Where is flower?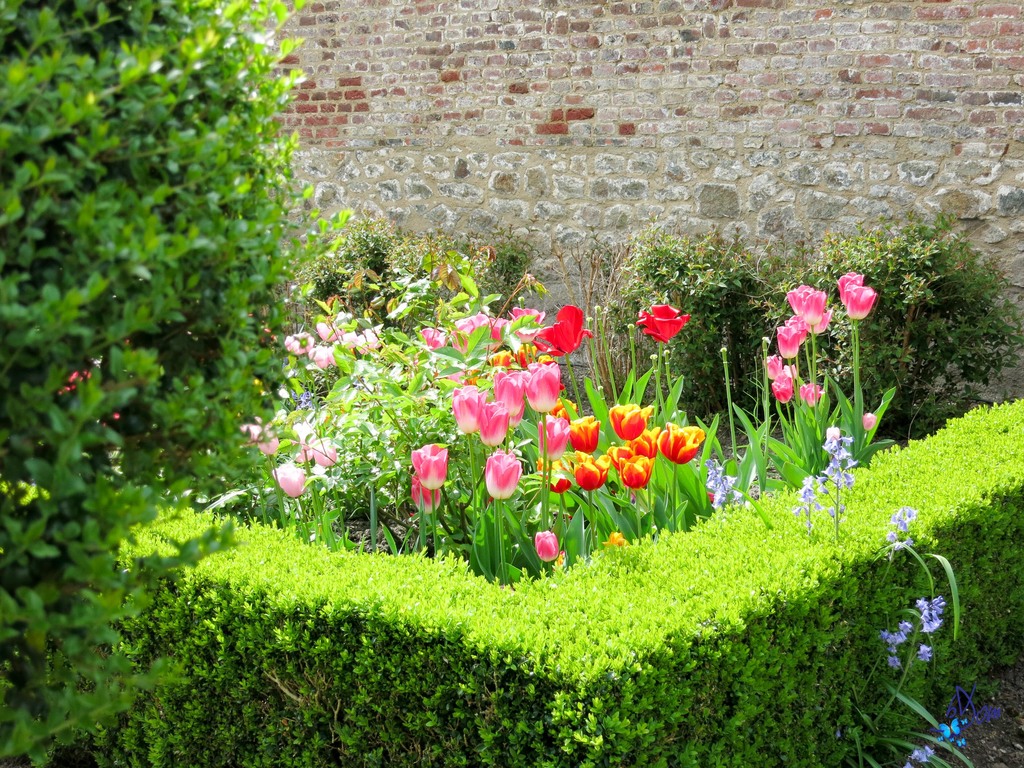
(303,343,326,369).
